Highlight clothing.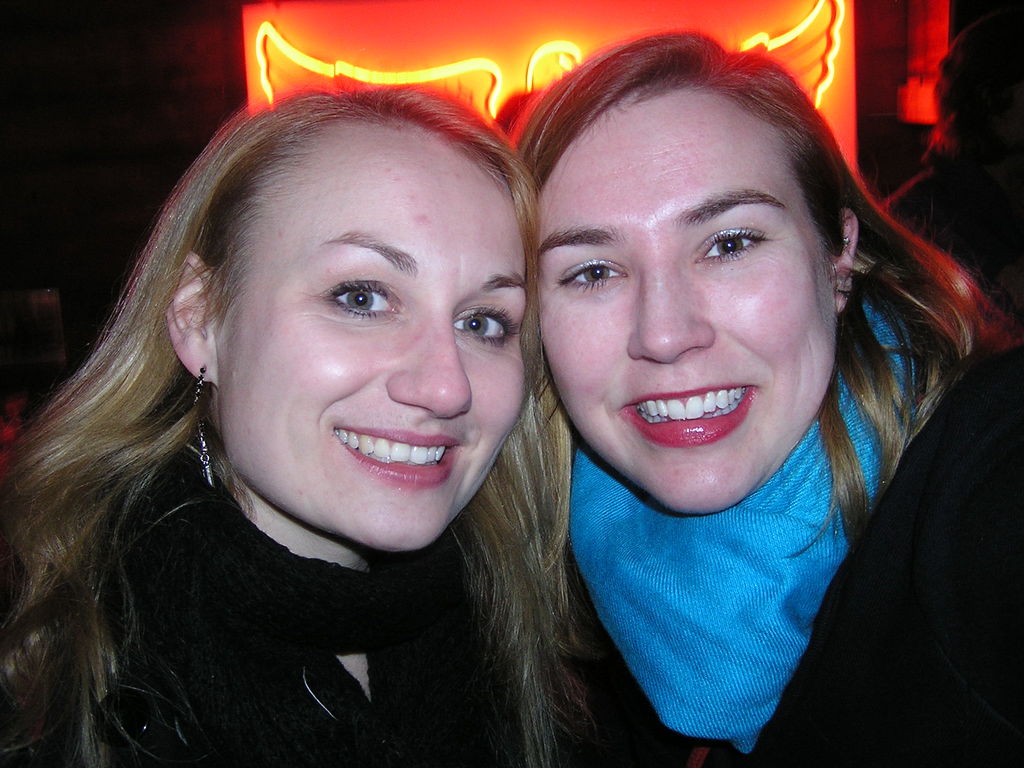
Highlighted region: (520,369,925,750).
